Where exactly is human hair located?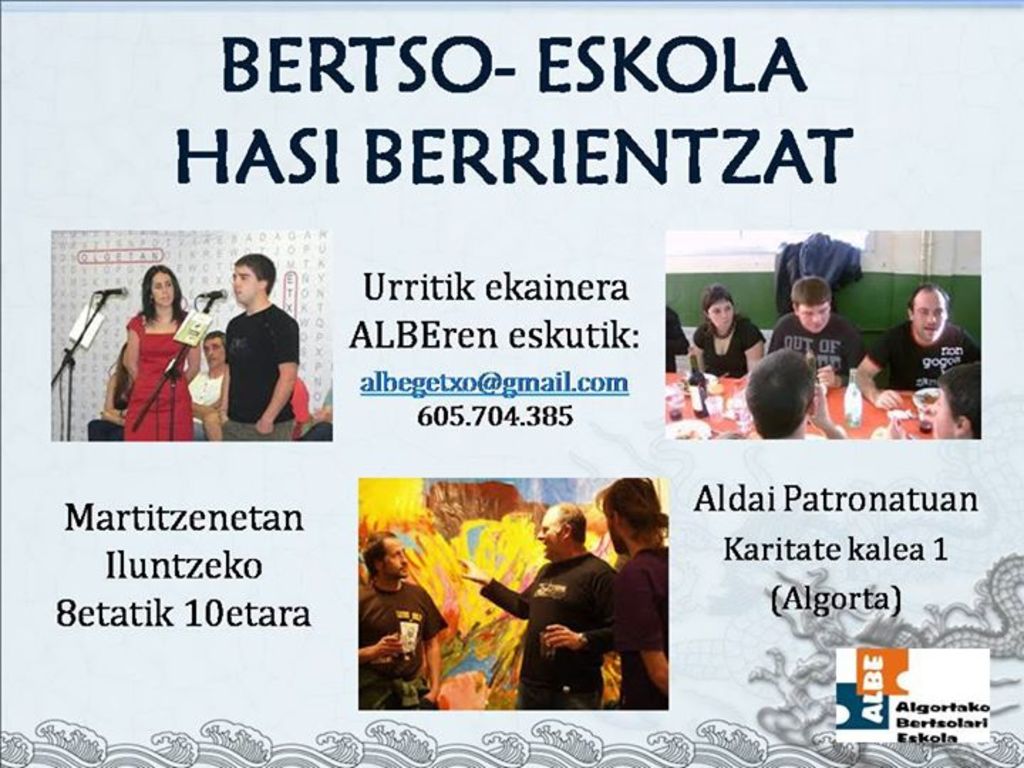
Its bounding box is (left=789, top=273, right=832, bottom=310).
